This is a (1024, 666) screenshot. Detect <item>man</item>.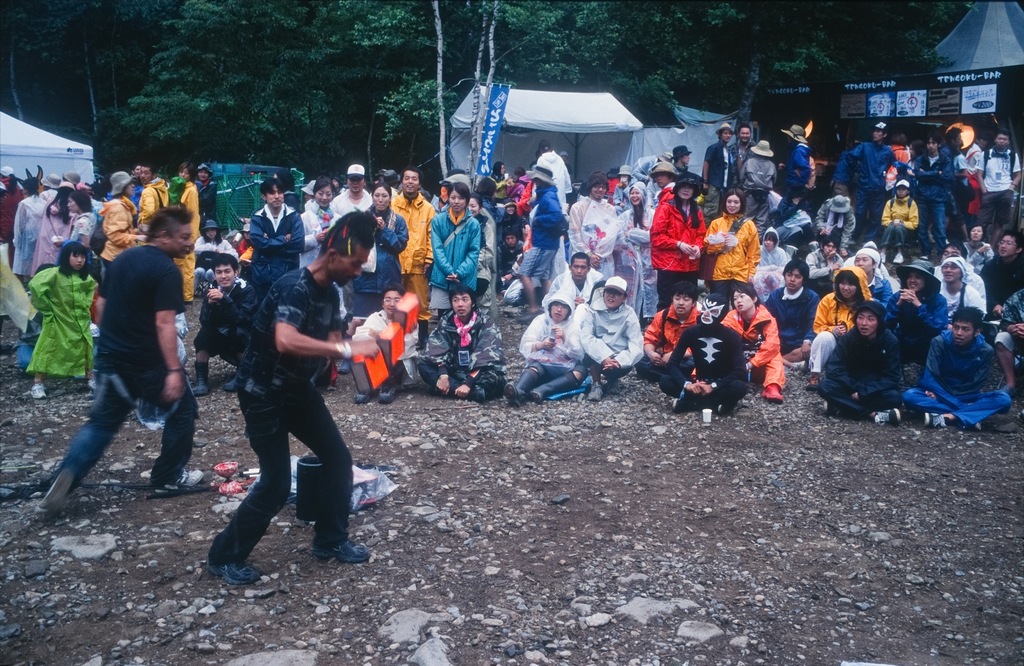
816,300,902,425.
